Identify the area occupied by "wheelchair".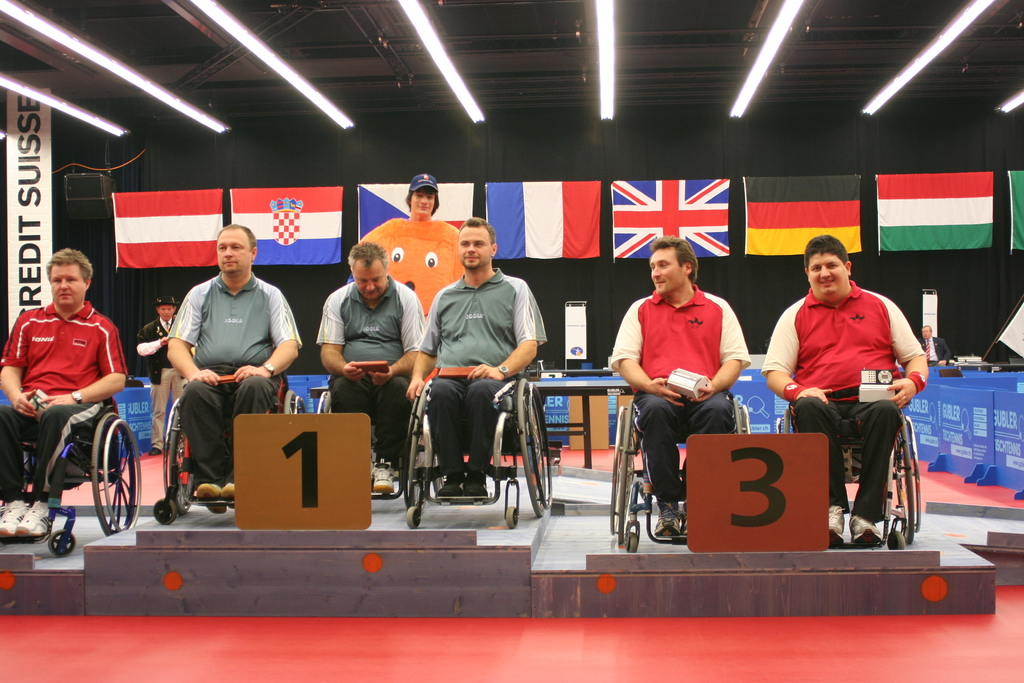
Area: rect(611, 400, 753, 554).
